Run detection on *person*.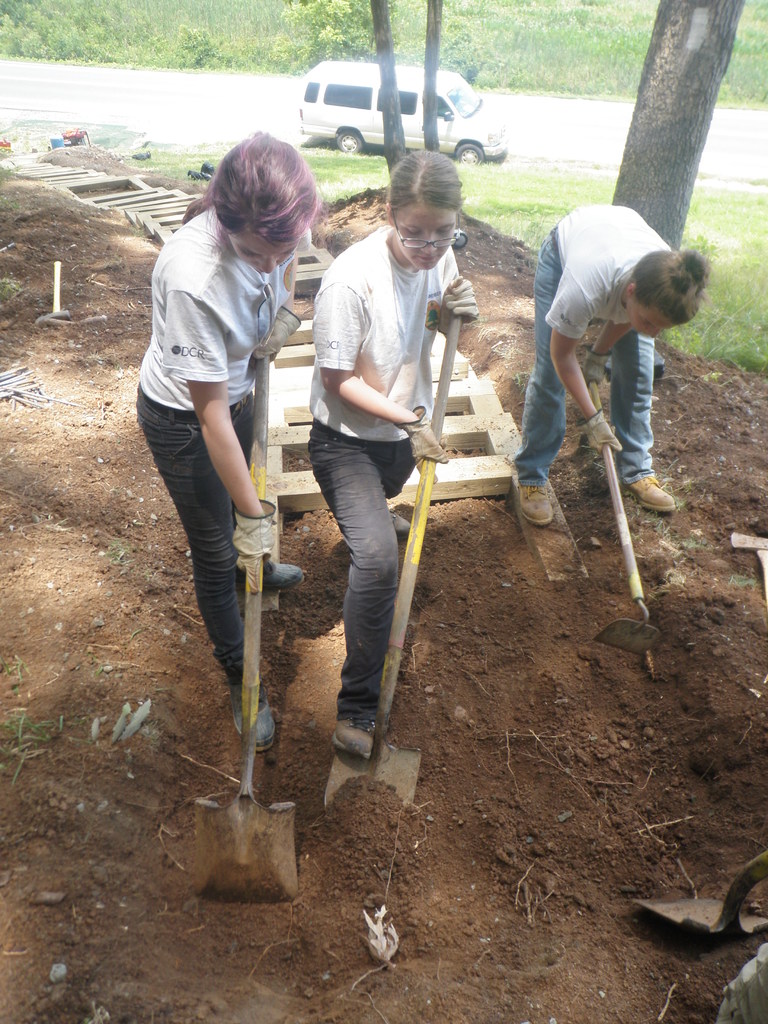
Result: 134,87,308,826.
